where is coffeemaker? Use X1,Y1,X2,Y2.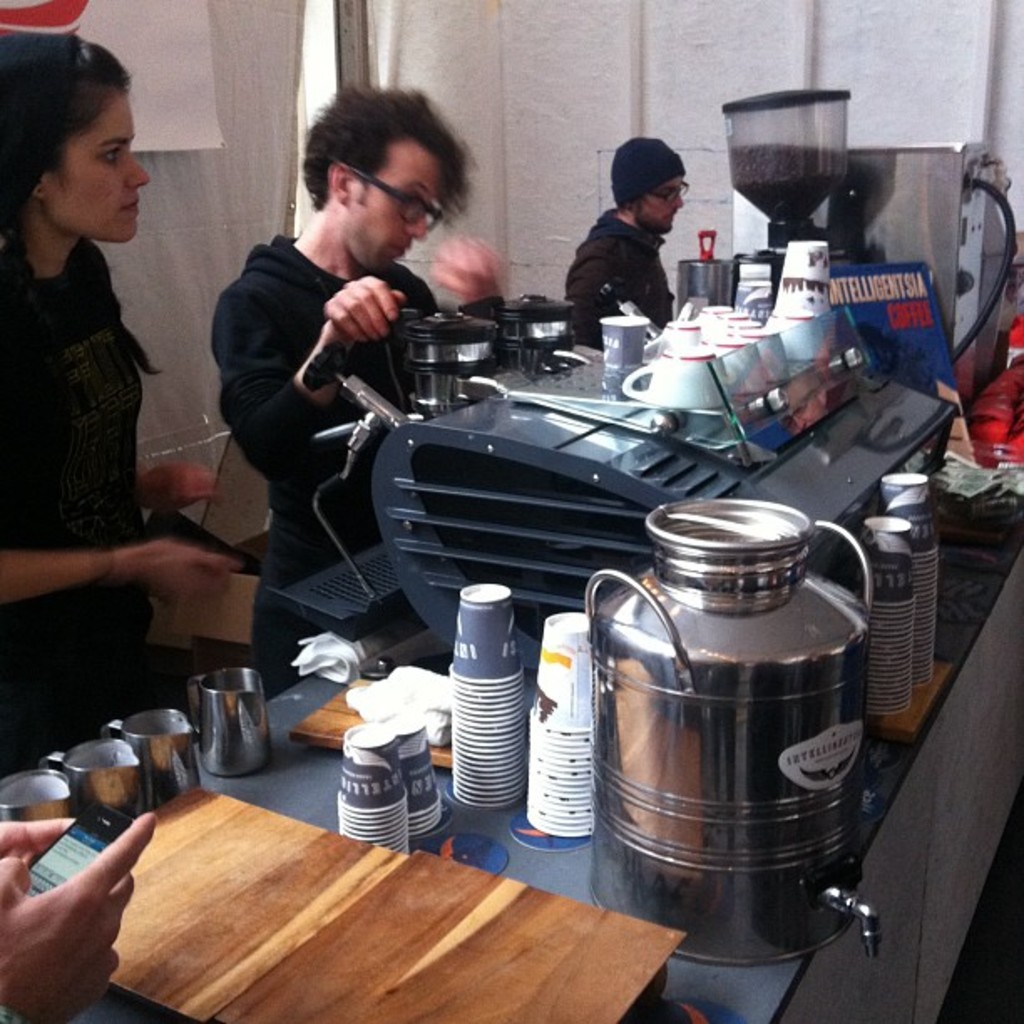
261,284,960,696.
